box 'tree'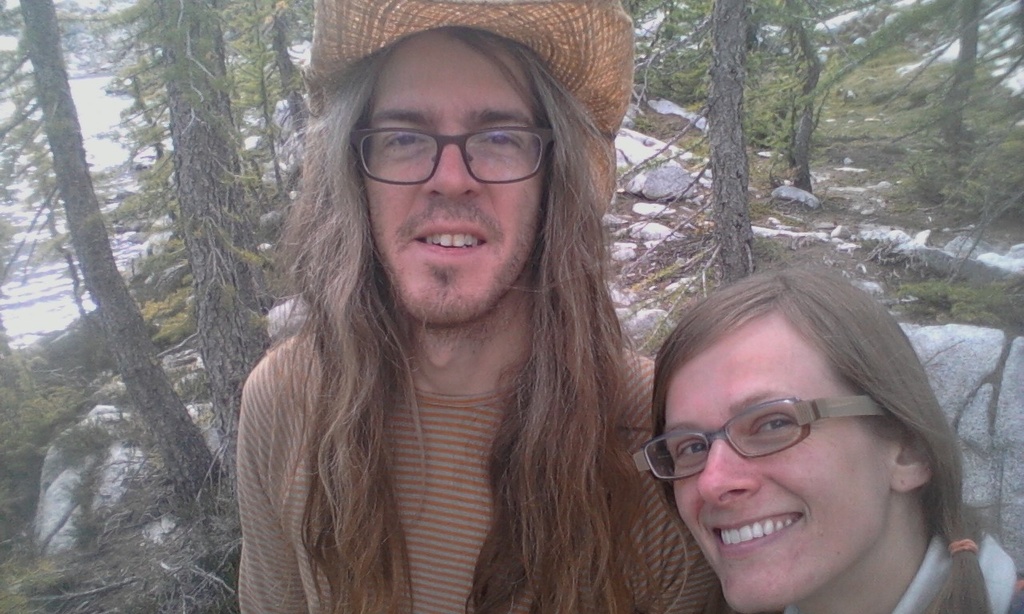
x1=768, y1=0, x2=818, y2=209
